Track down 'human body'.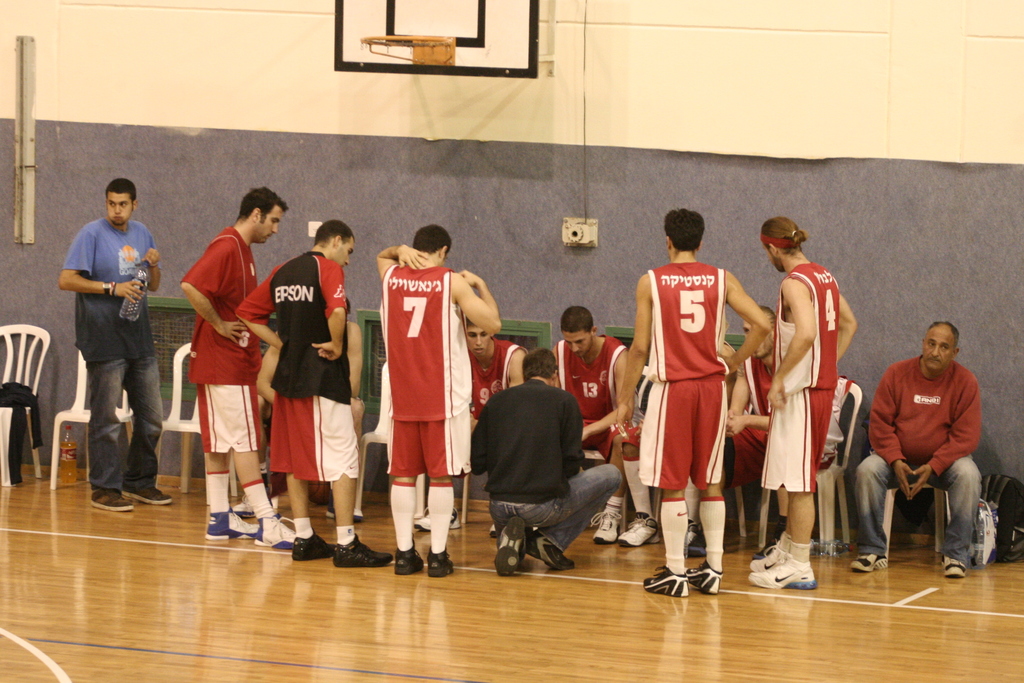
Tracked to detection(547, 333, 628, 545).
